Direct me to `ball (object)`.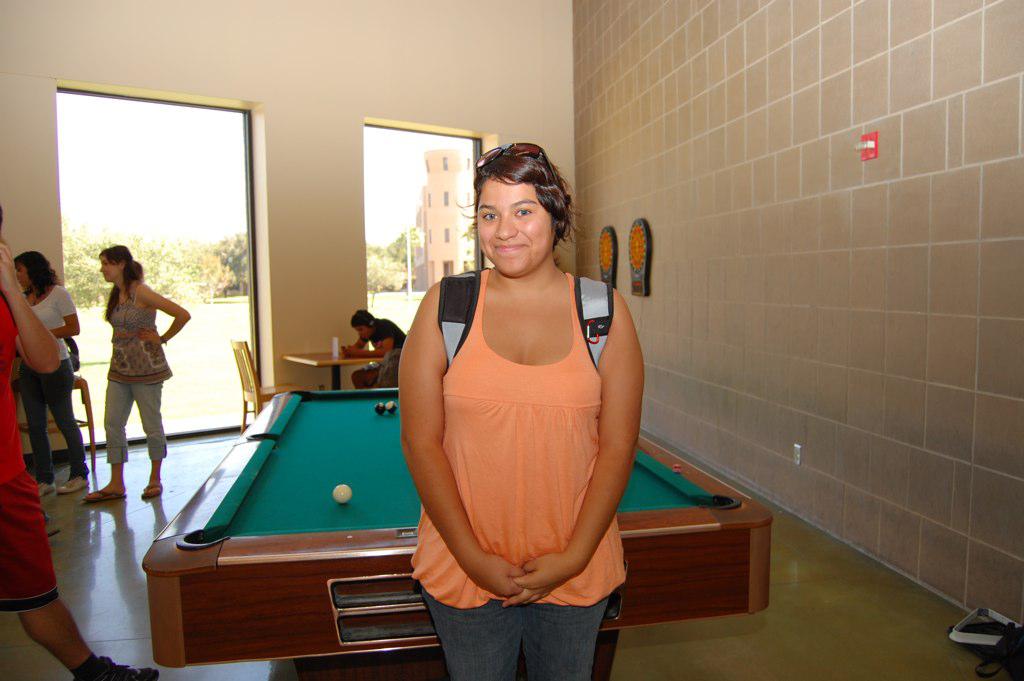
Direction: 386,398,398,418.
